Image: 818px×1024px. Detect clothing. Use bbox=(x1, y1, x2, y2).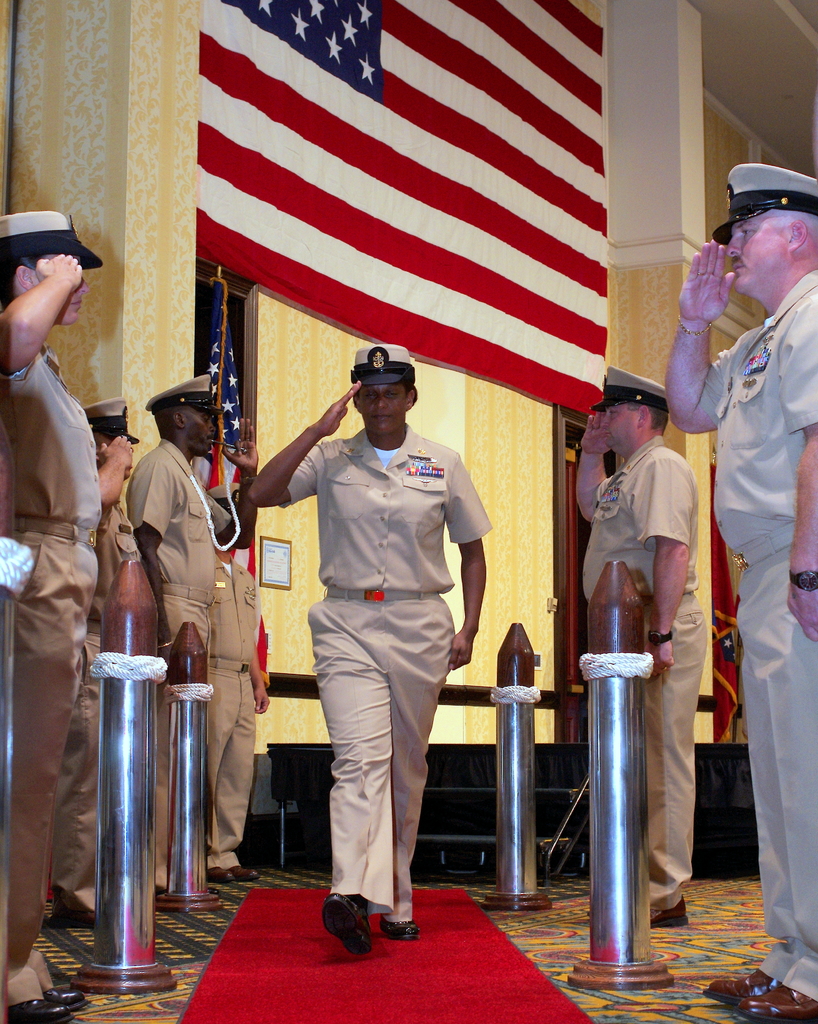
bbox=(126, 436, 216, 889).
